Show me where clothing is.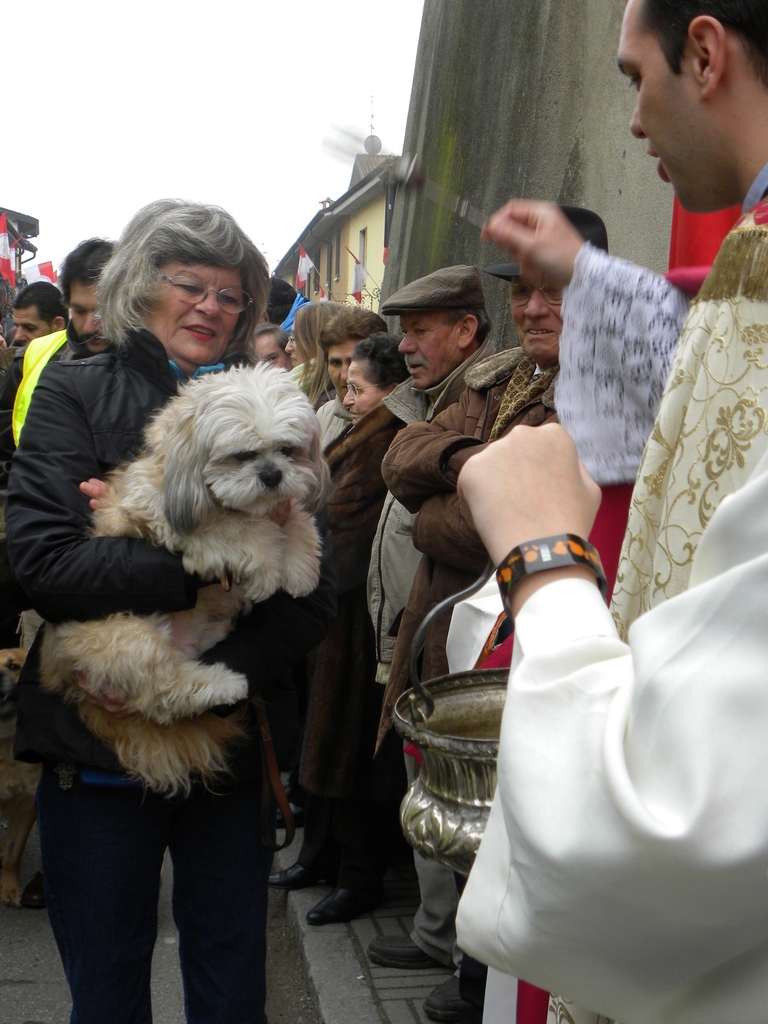
clothing is at <box>9,314,77,447</box>.
